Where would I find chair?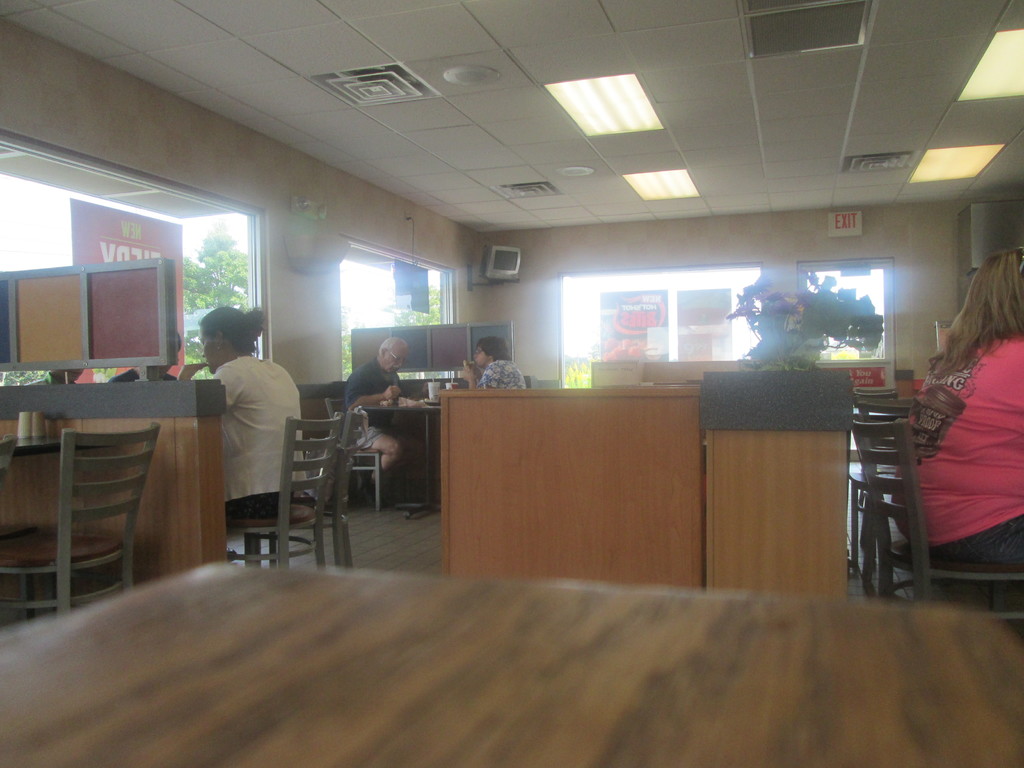
At [323,383,387,511].
